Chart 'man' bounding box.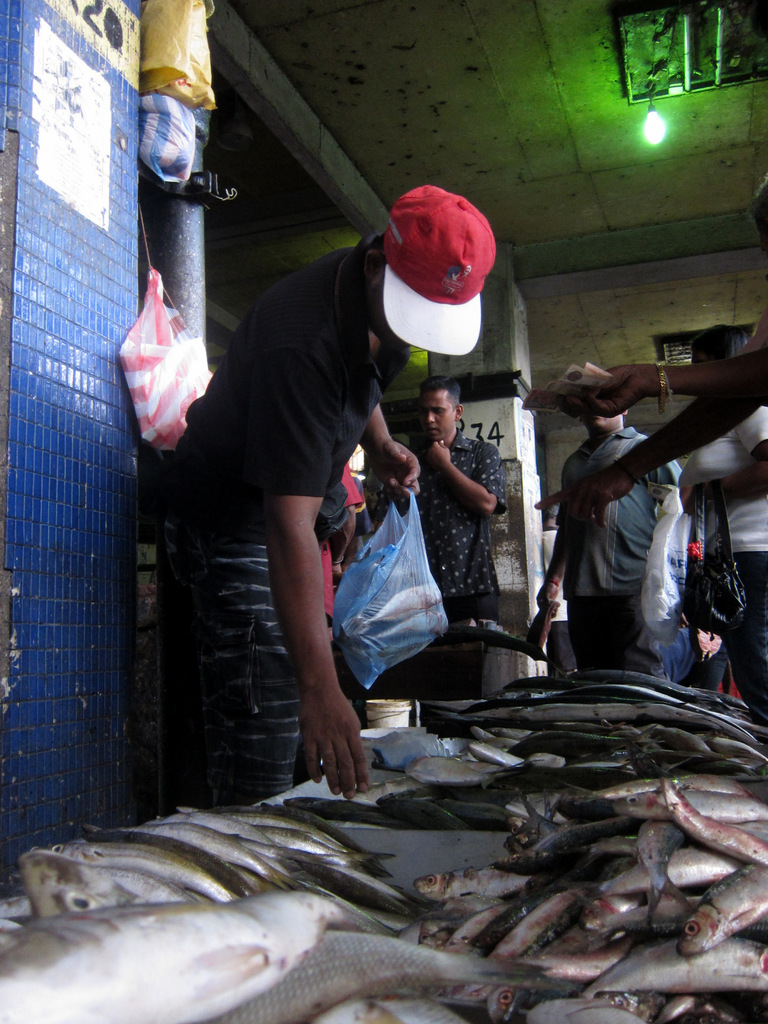
Charted: bbox=(148, 186, 525, 817).
